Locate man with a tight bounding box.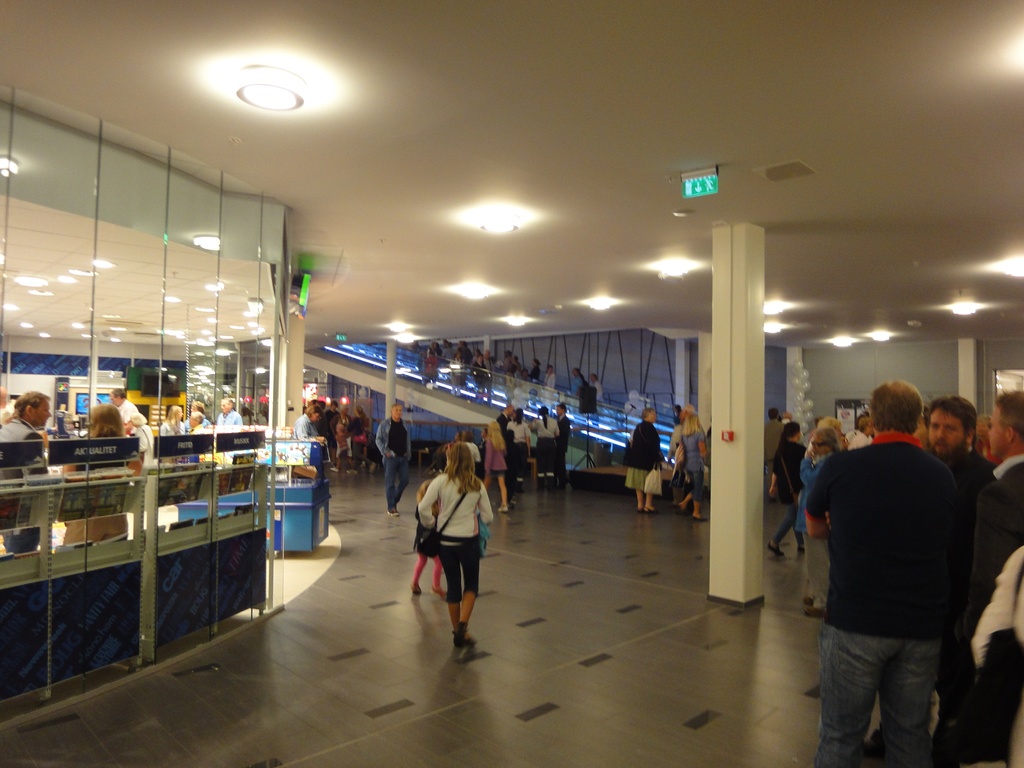
left=552, top=406, right=571, bottom=492.
